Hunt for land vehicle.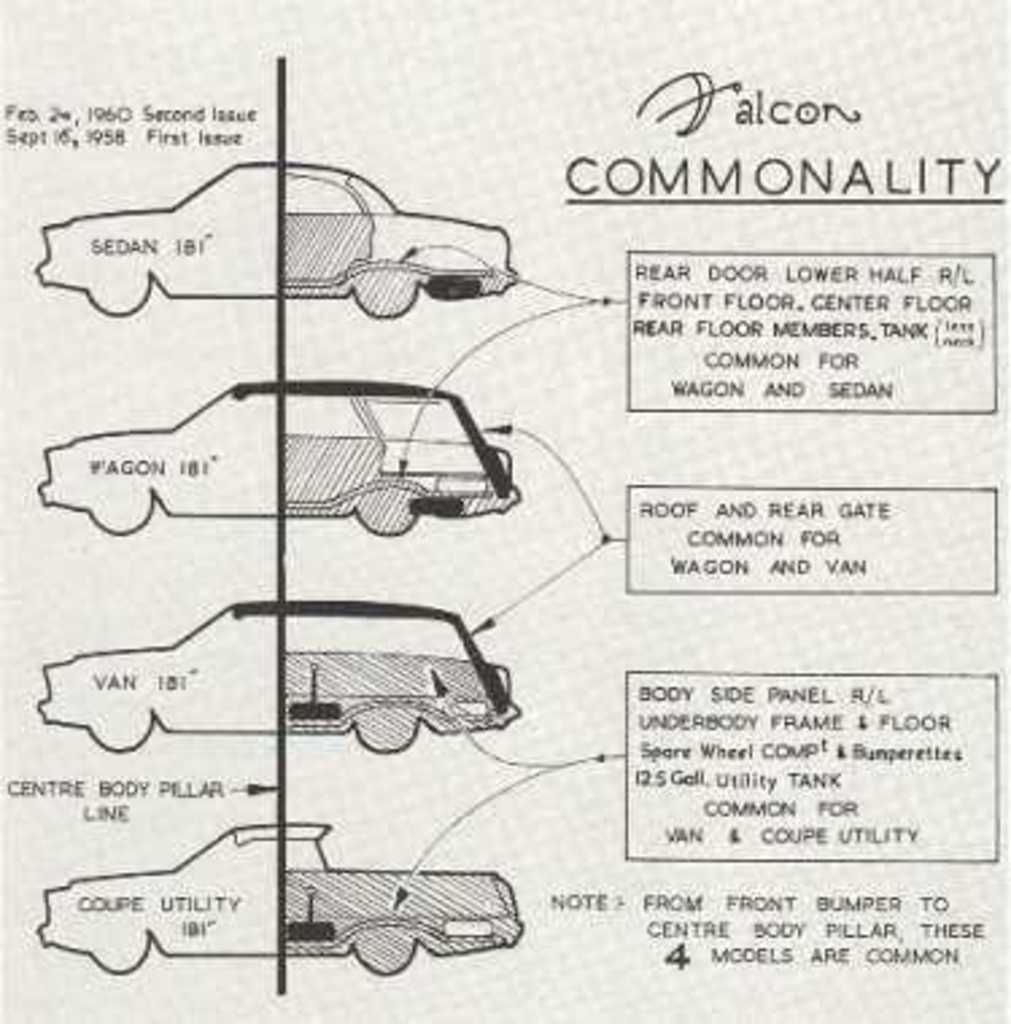
Hunted down at <box>35,601,523,752</box>.
